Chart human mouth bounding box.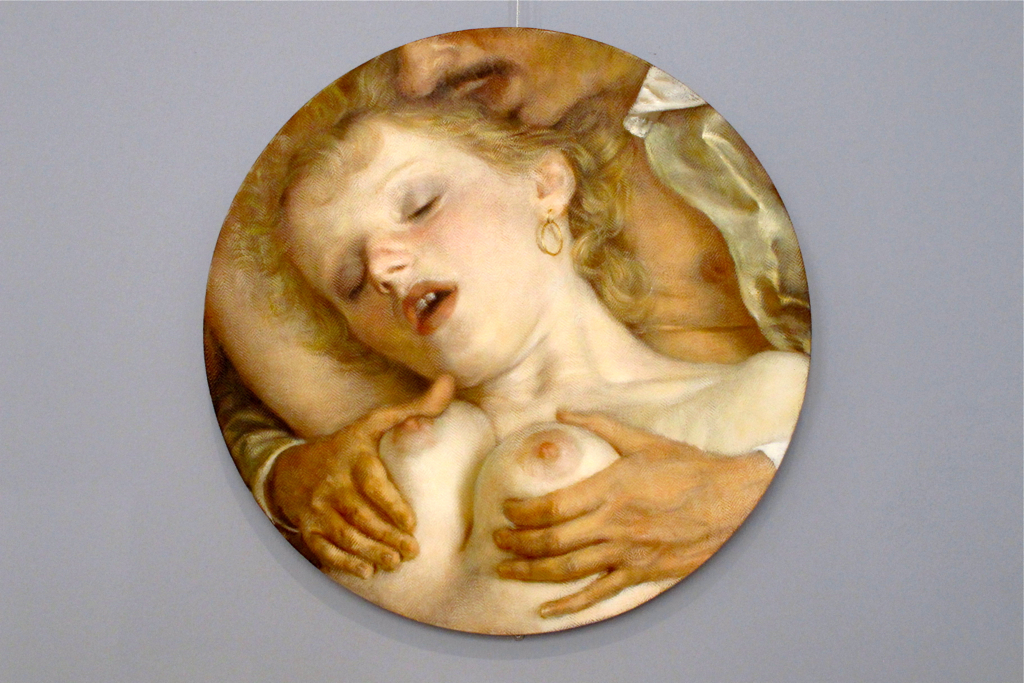
Charted: 408/280/449/329.
